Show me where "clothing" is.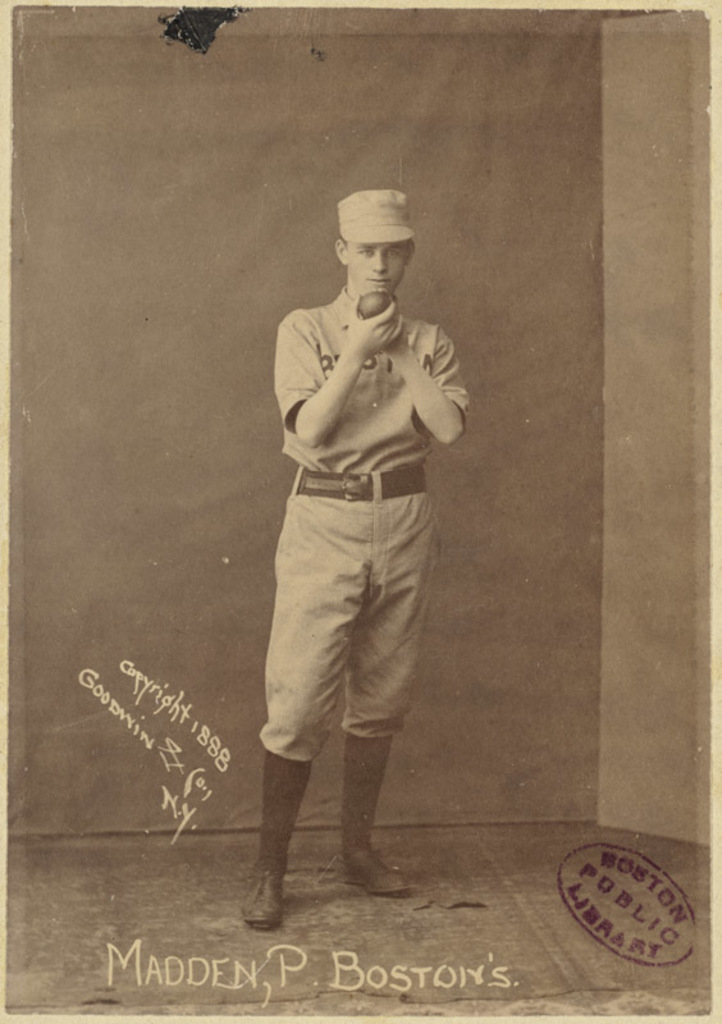
"clothing" is at {"left": 246, "top": 244, "right": 467, "bottom": 794}.
